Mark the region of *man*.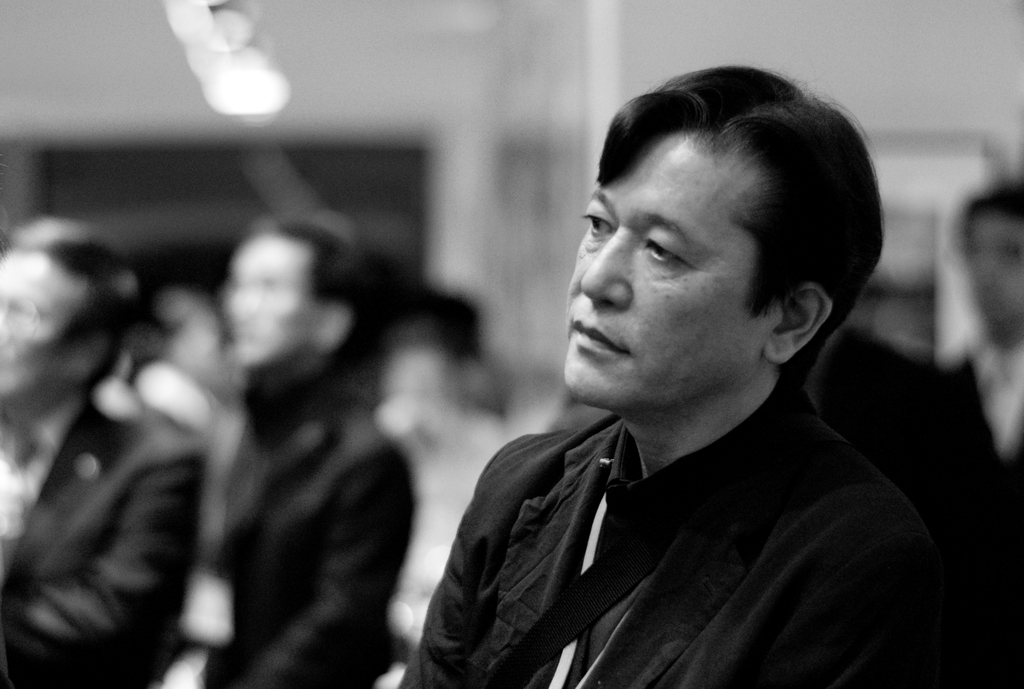
Region: [x1=0, y1=216, x2=206, y2=677].
